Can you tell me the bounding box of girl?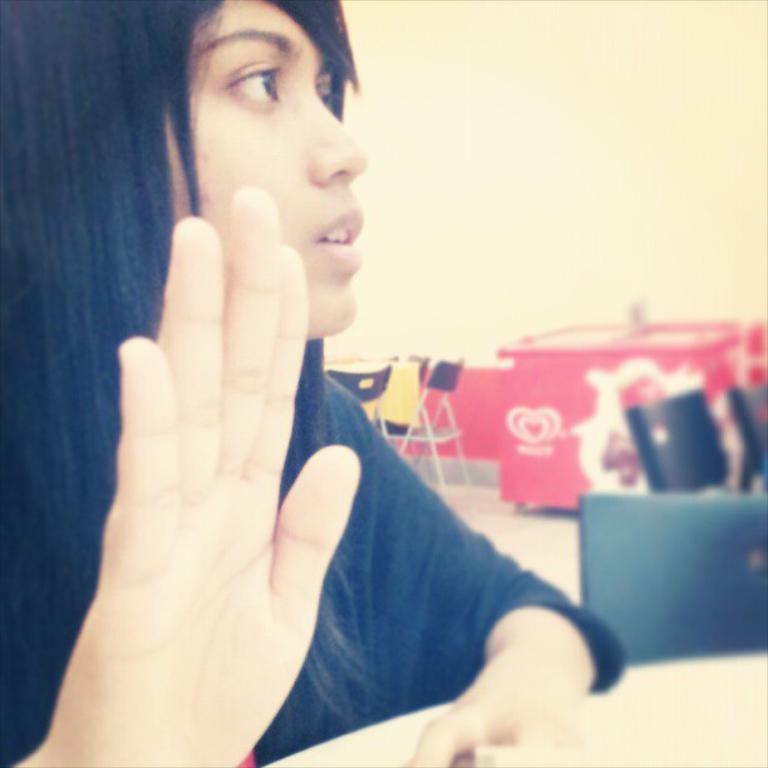
select_region(0, 0, 630, 767).
